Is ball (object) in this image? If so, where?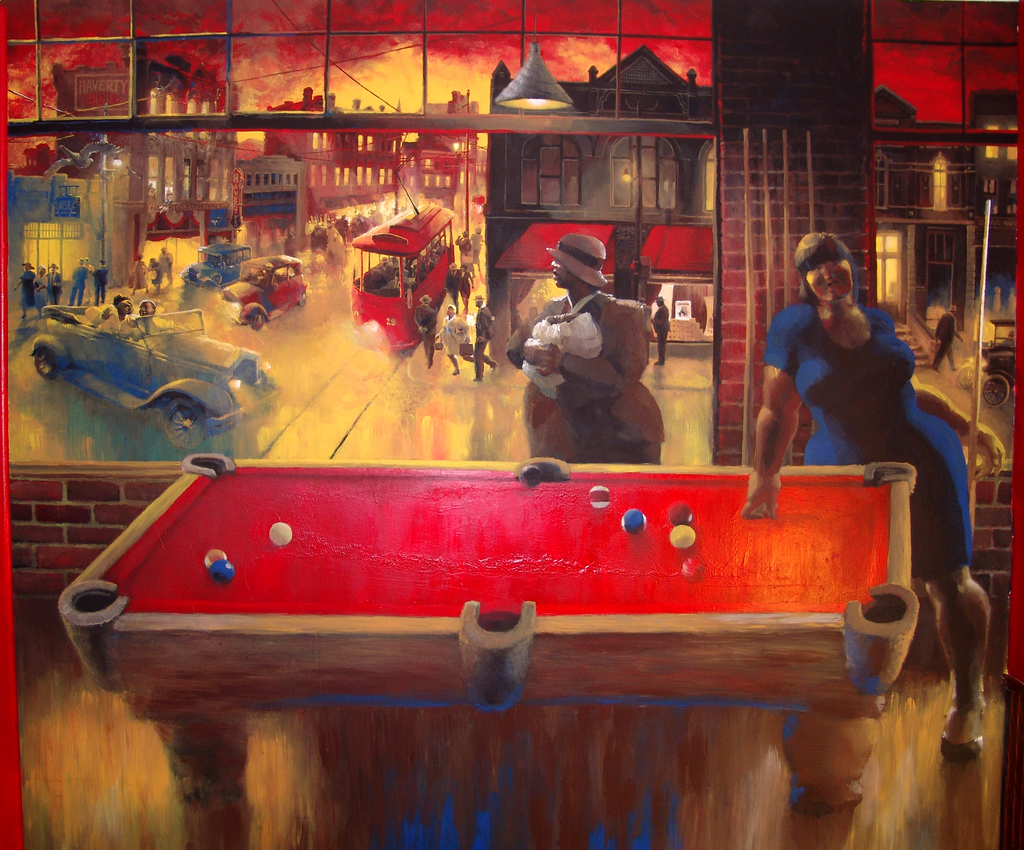
Yes, at bbox=[621, 507, 647, 537].
